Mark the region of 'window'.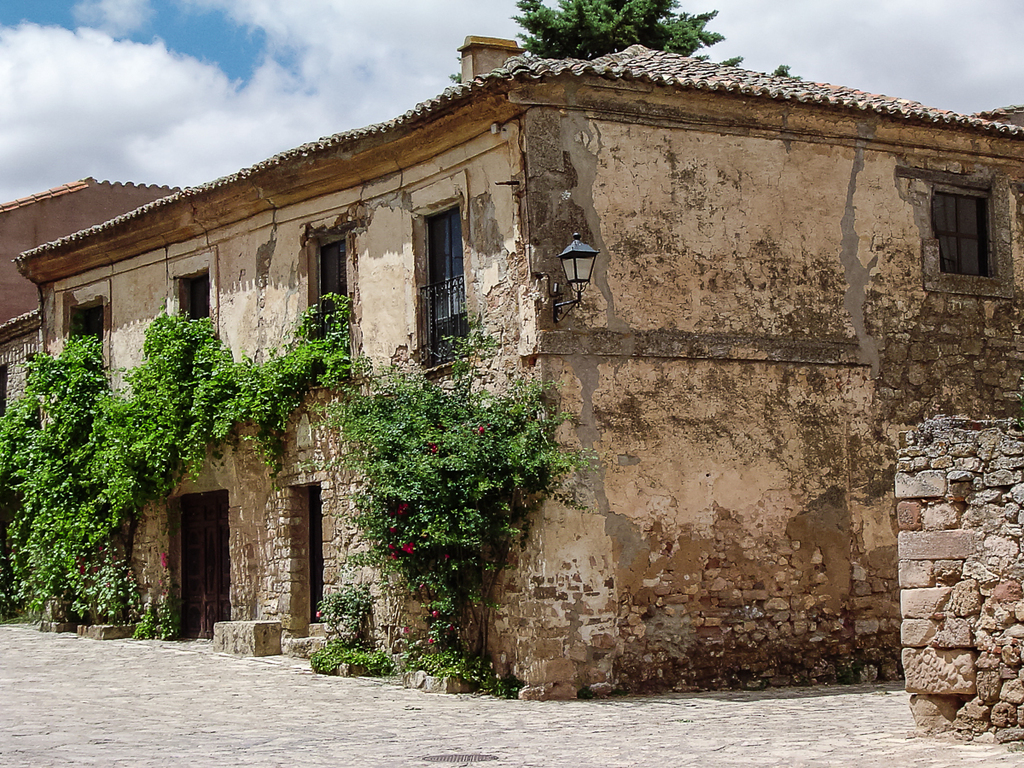
Region: 307 232 350 383.
